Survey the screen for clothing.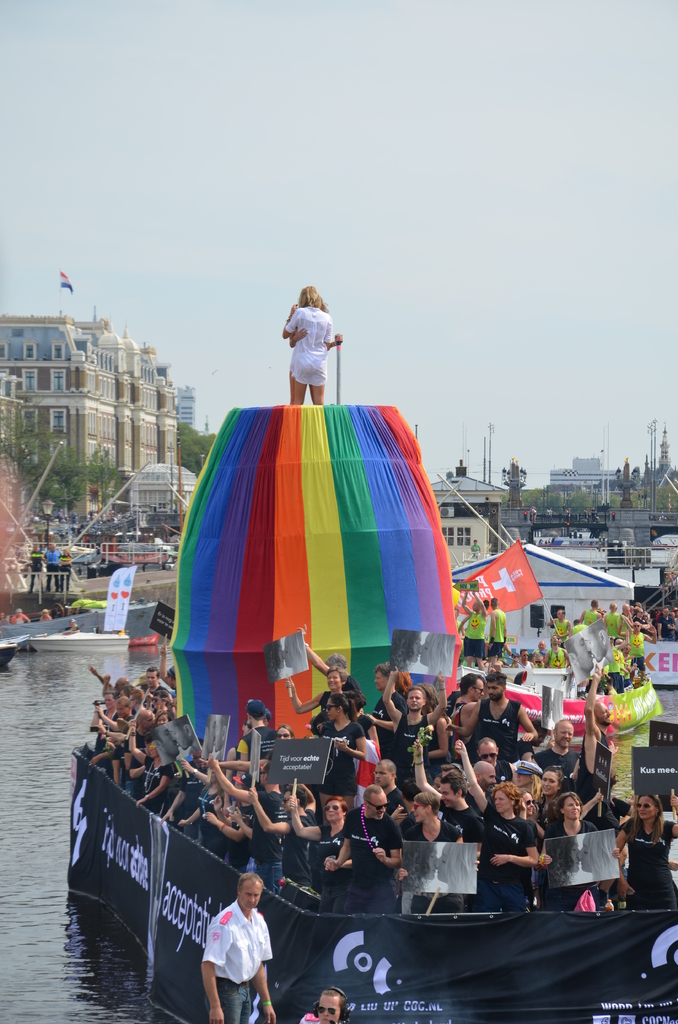
Survey found: 391, 708, 431, 797.
